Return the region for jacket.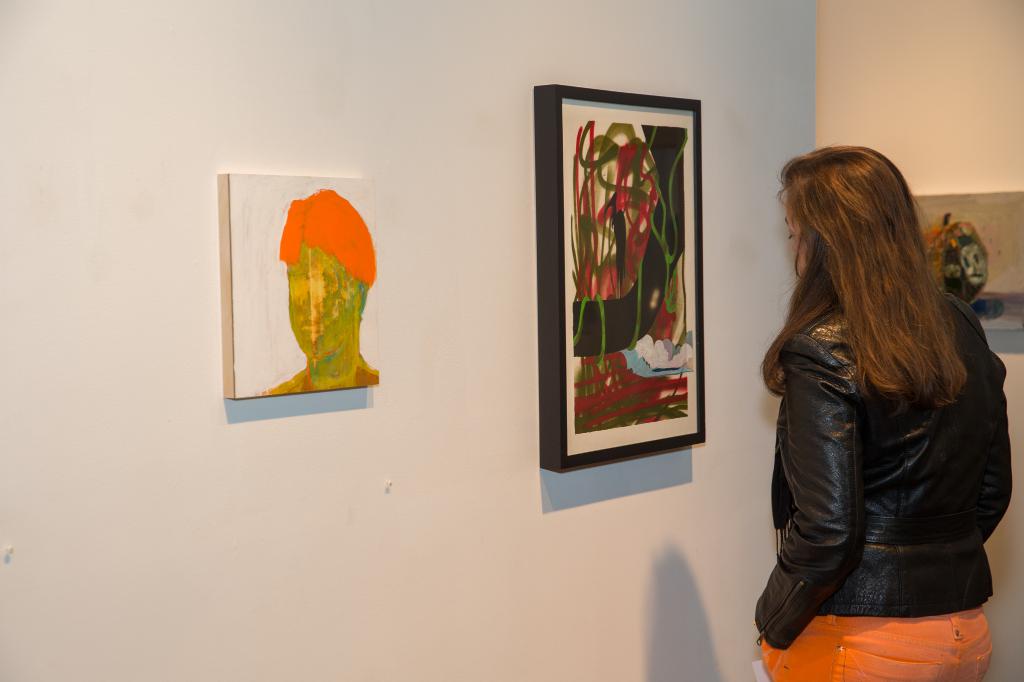
box(757, 234, 1023, 614).
